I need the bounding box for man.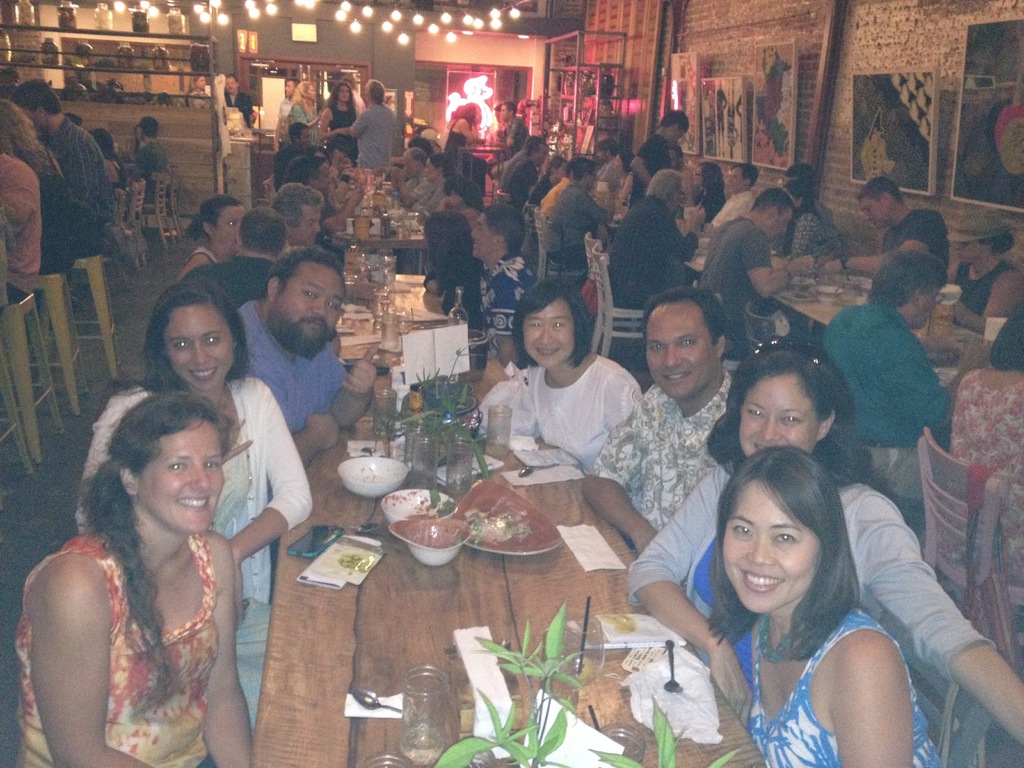
Here it is: {"left": 232, "top": 264, "right": 360, "bottom": 461}.
